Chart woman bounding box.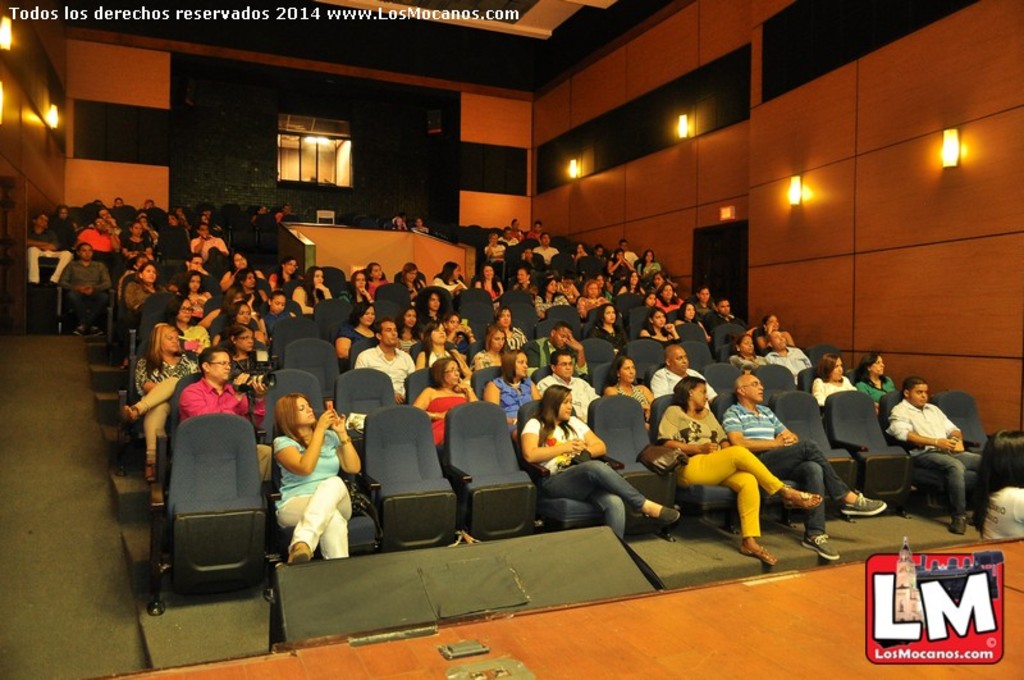
Charted: bbox=(415, 320, 476, 388).
